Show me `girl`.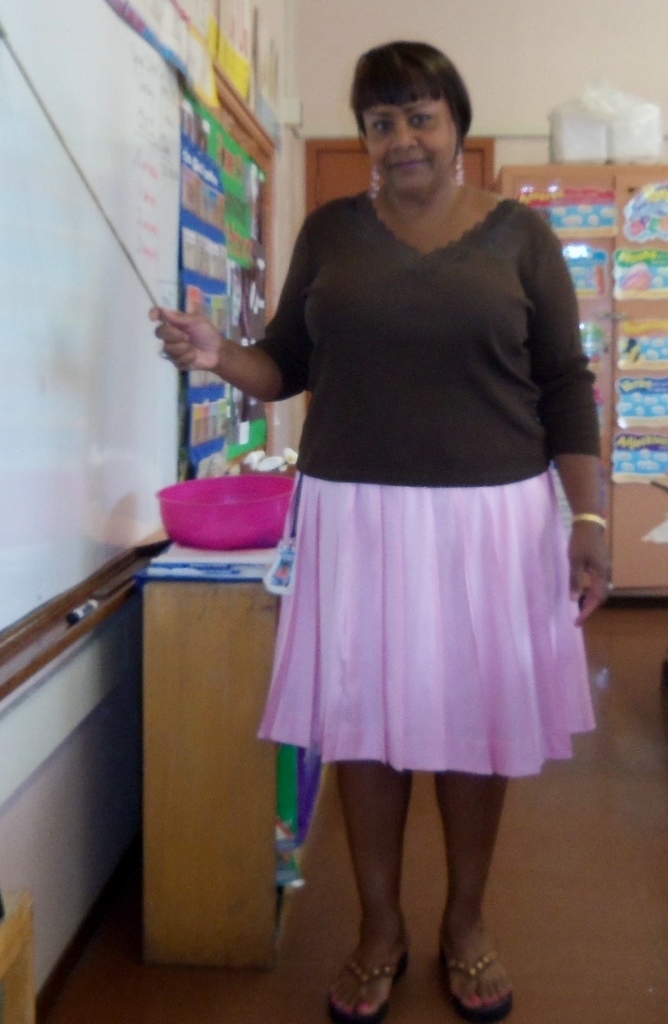
`girl` is here: BBox(153, 36, 610, 1023).
